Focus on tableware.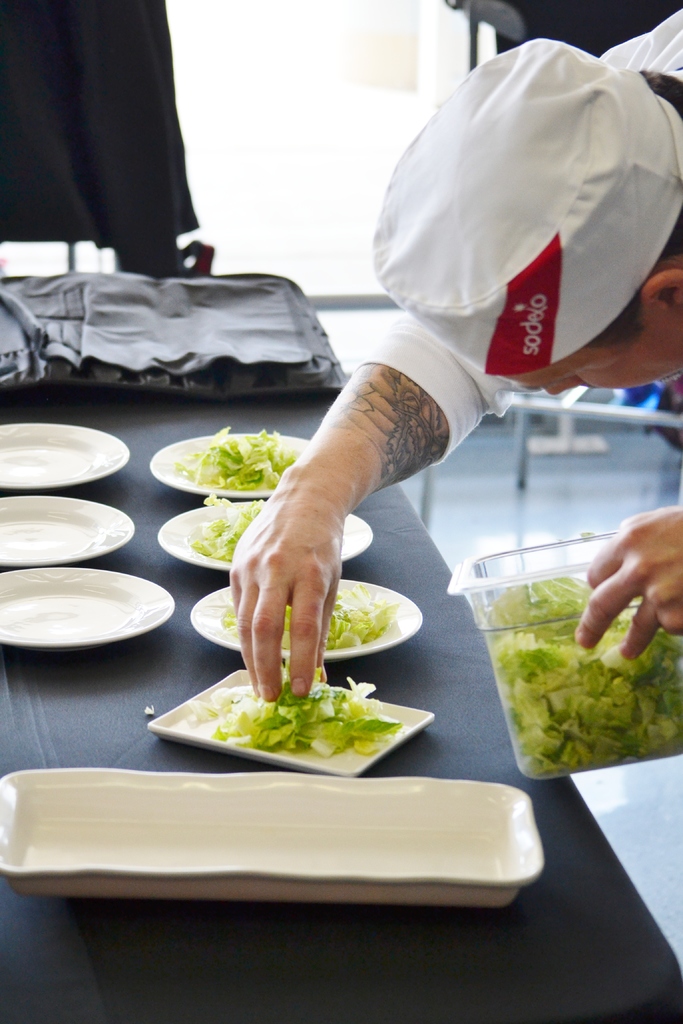
Focused at locate(6, 579, 185, 665).
